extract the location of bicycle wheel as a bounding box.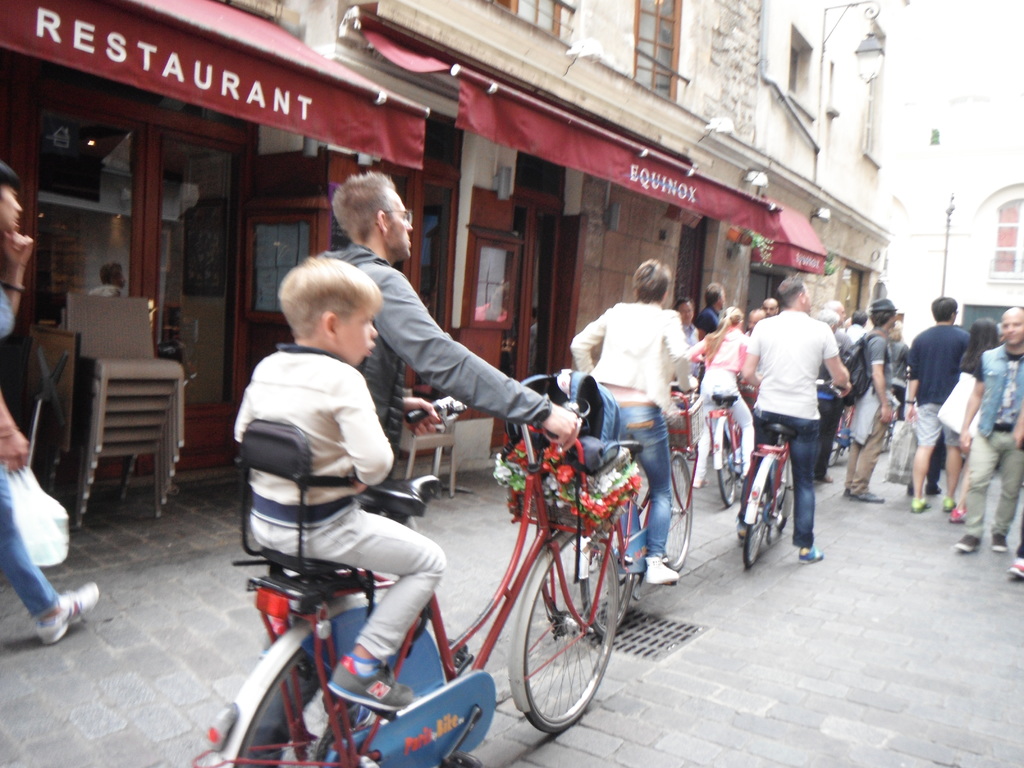
bbox=(664, 461, 690, 573).
